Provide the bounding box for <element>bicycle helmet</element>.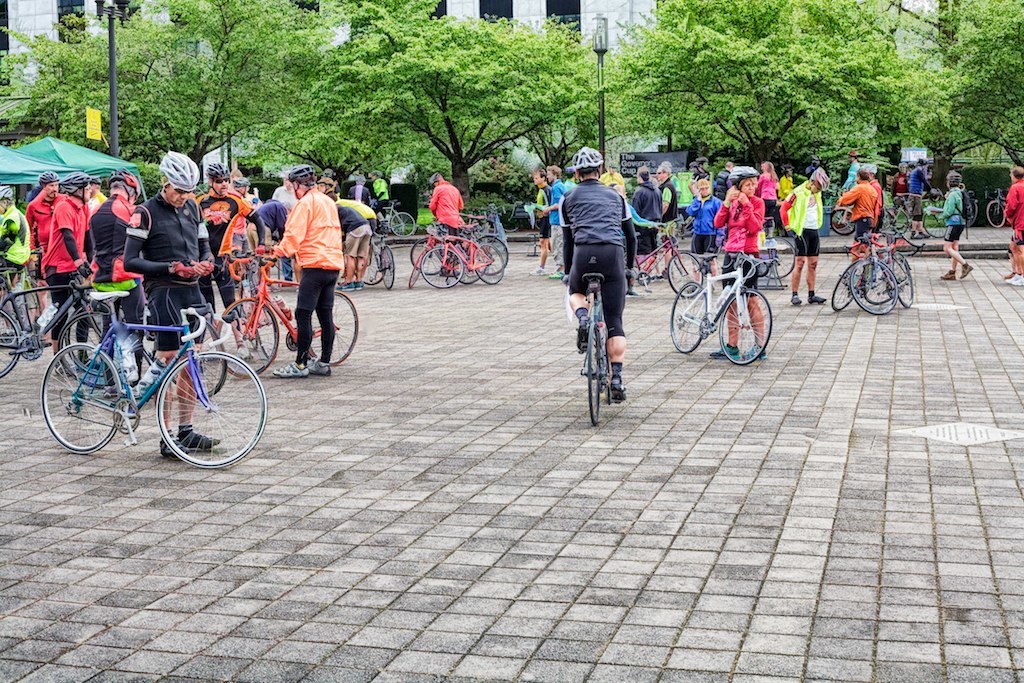
{"left": 106, "top": 169, "right": 142, "bottom": 202}.
